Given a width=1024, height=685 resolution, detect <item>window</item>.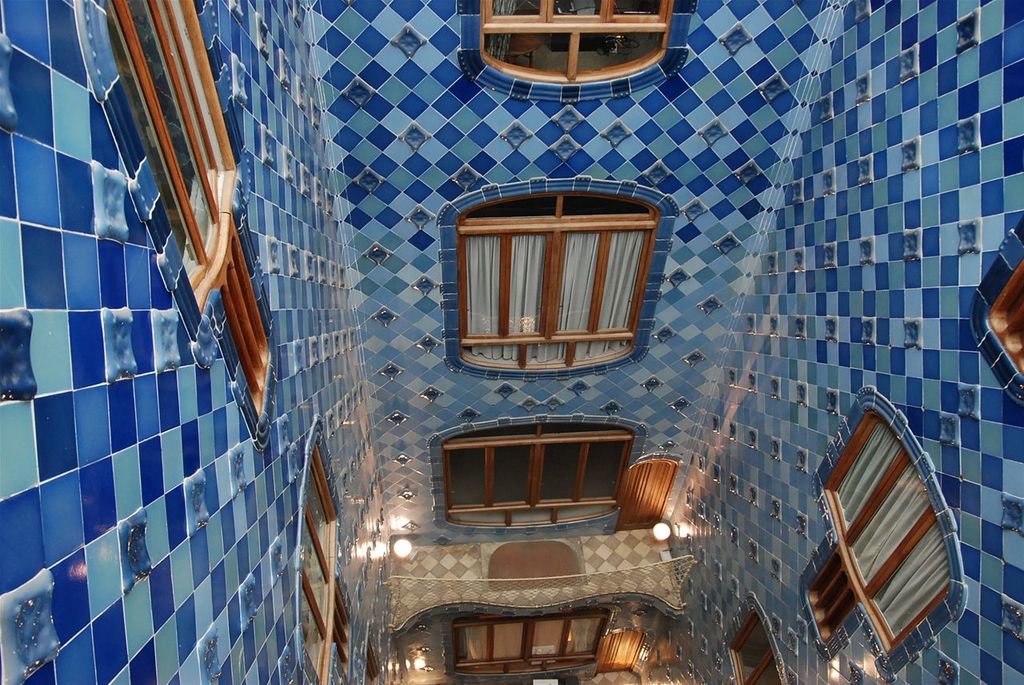
detection(612, 453, 688, 532).
